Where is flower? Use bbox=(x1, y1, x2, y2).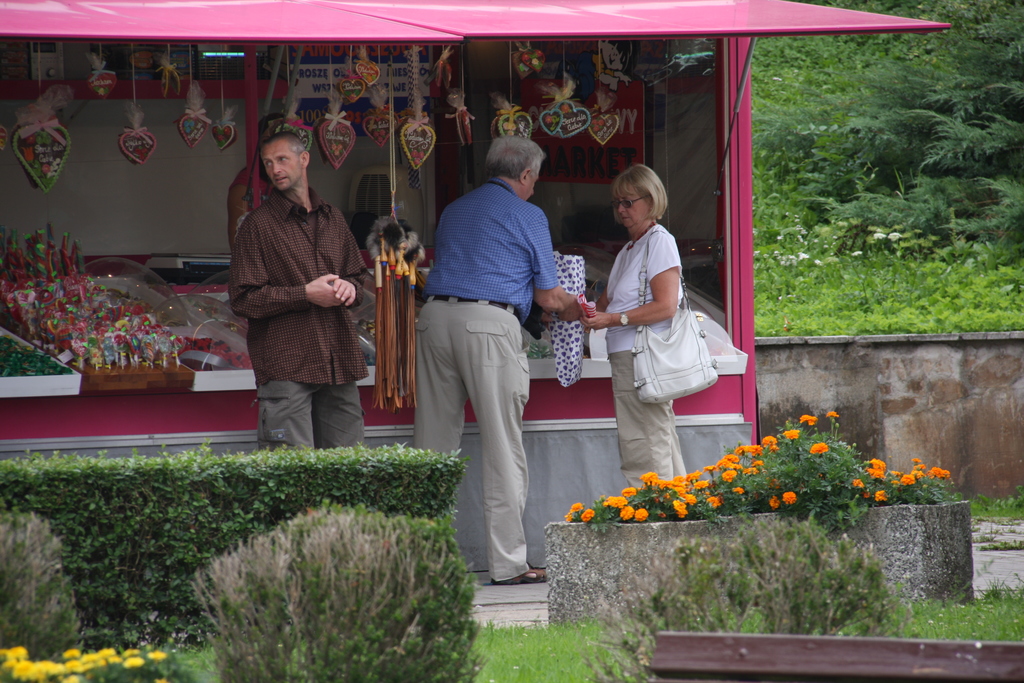
bbox=(900, 477, 913, 488).
